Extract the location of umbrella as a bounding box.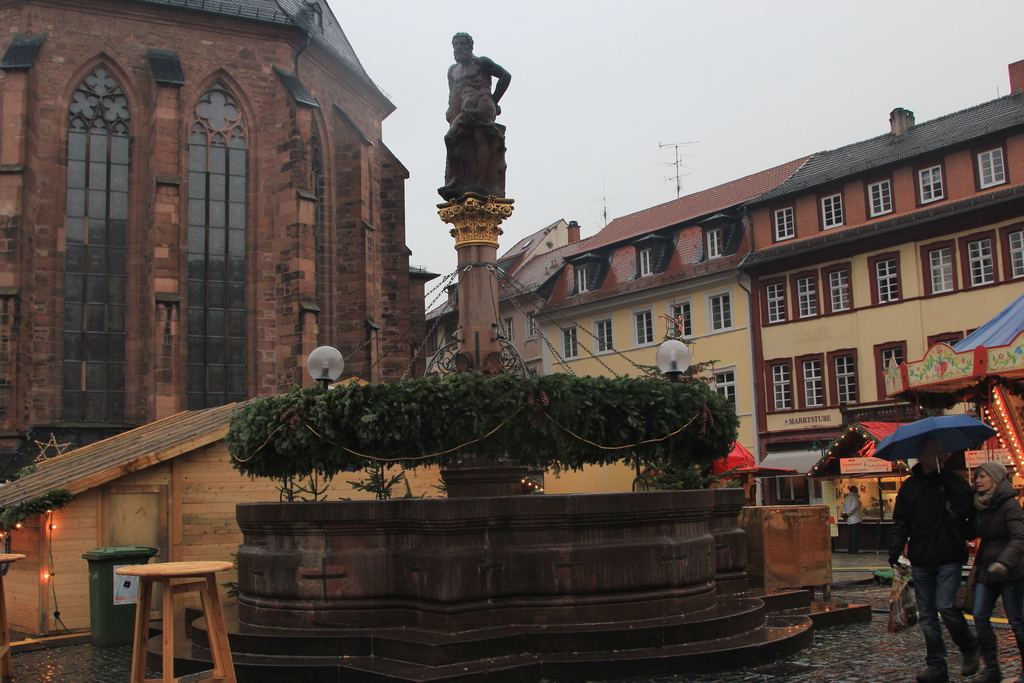
<box>872,415,1002,492</box>.
